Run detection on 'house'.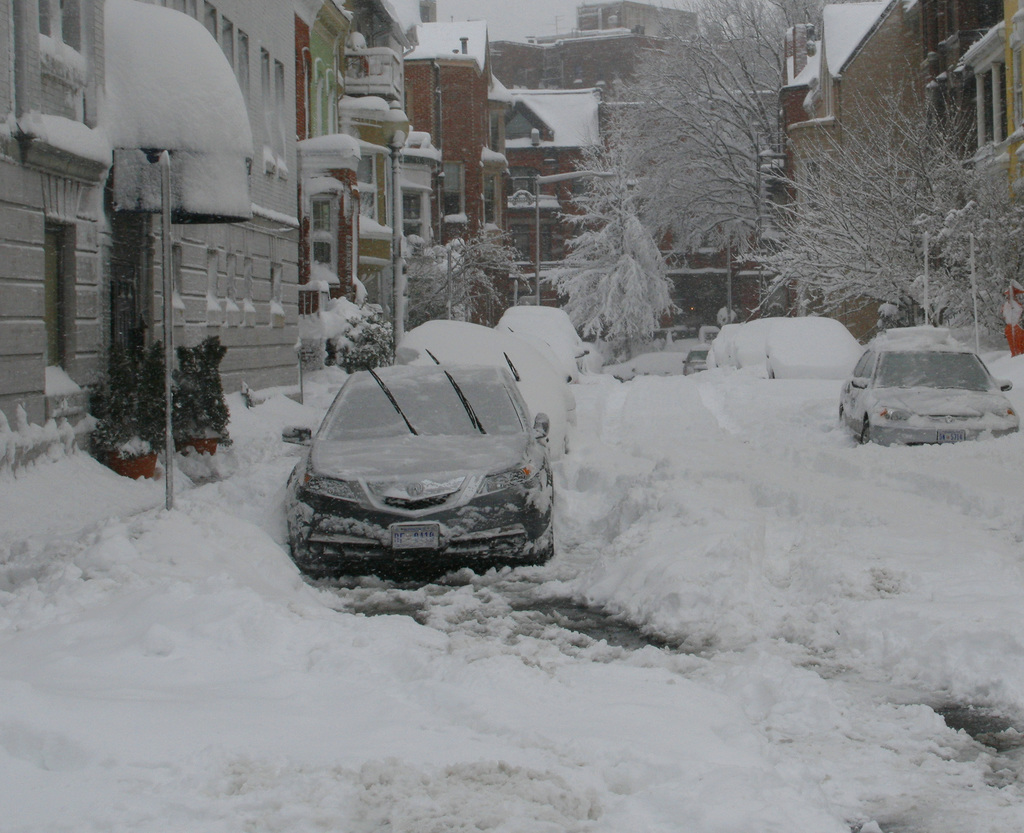
Result: [left=487, top=86, right=776, bottom=313].
